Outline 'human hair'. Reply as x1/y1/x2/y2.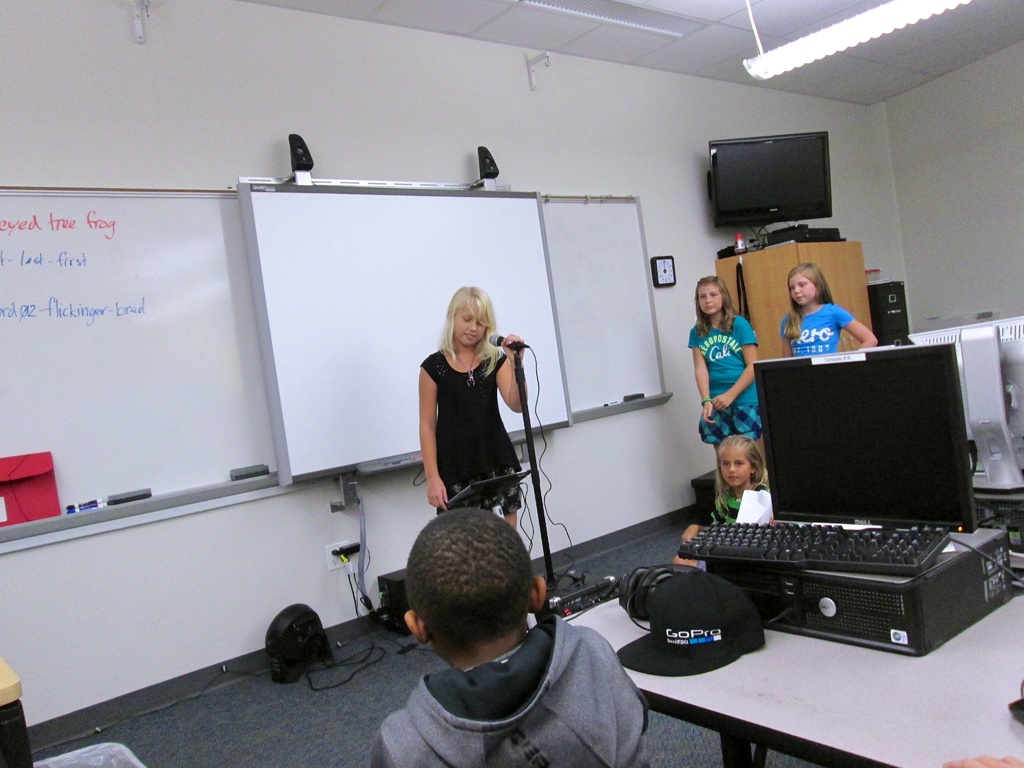
714/432/767/525.
